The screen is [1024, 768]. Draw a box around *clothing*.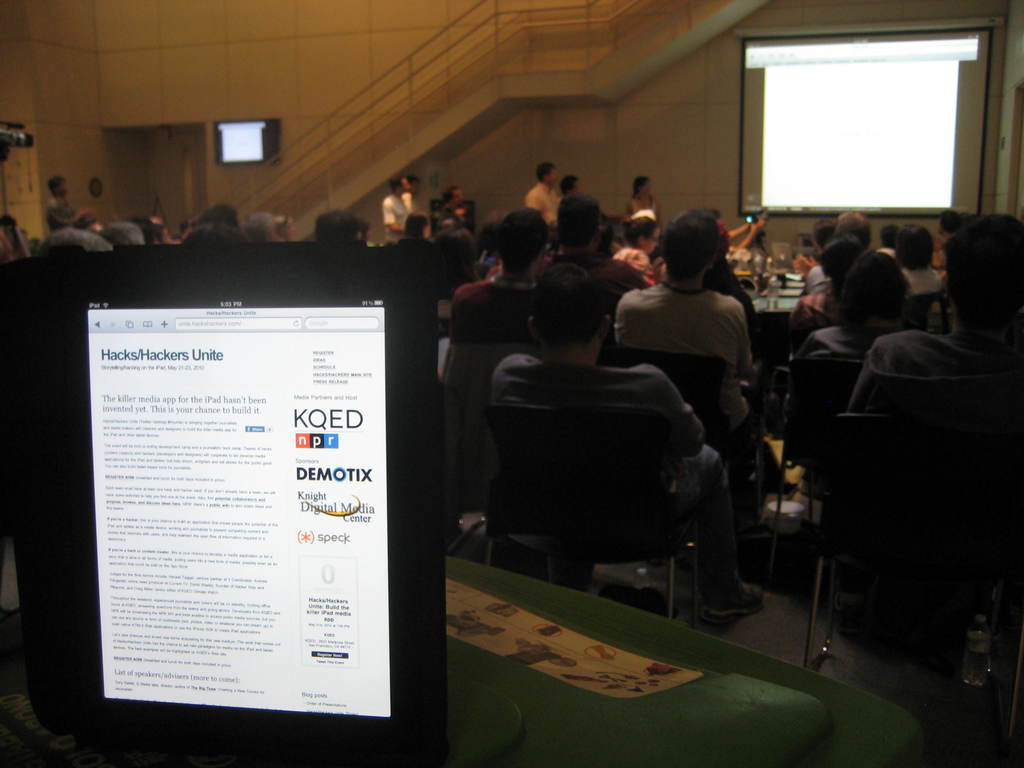
pyautogui.locateOnScreen(614, 246, 652, 285).
